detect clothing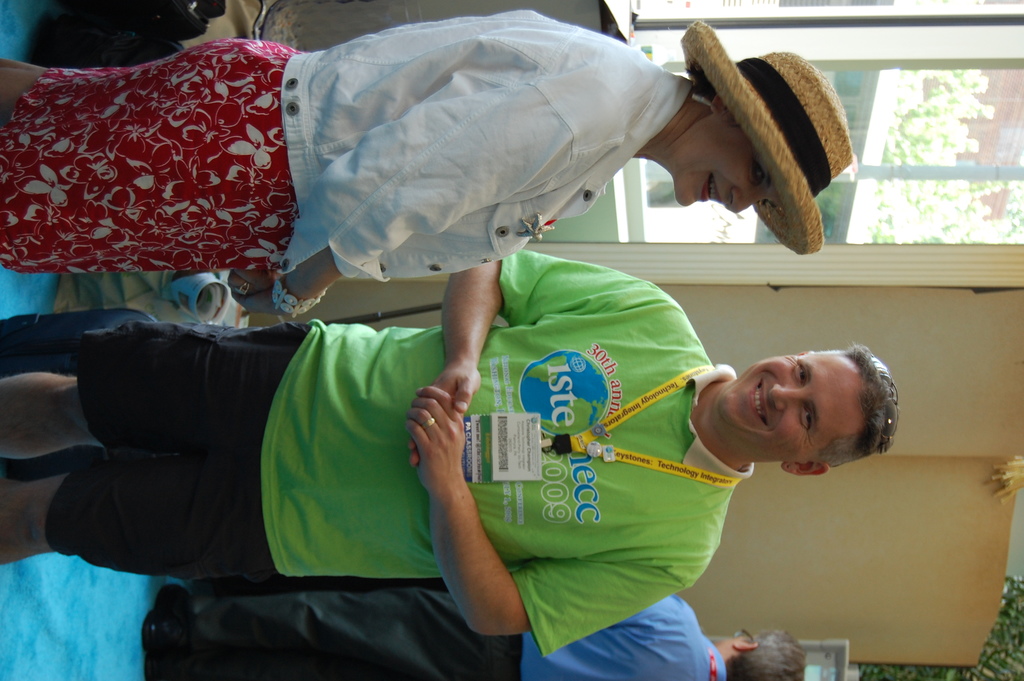
bbox(52, 3, 830, 299)
